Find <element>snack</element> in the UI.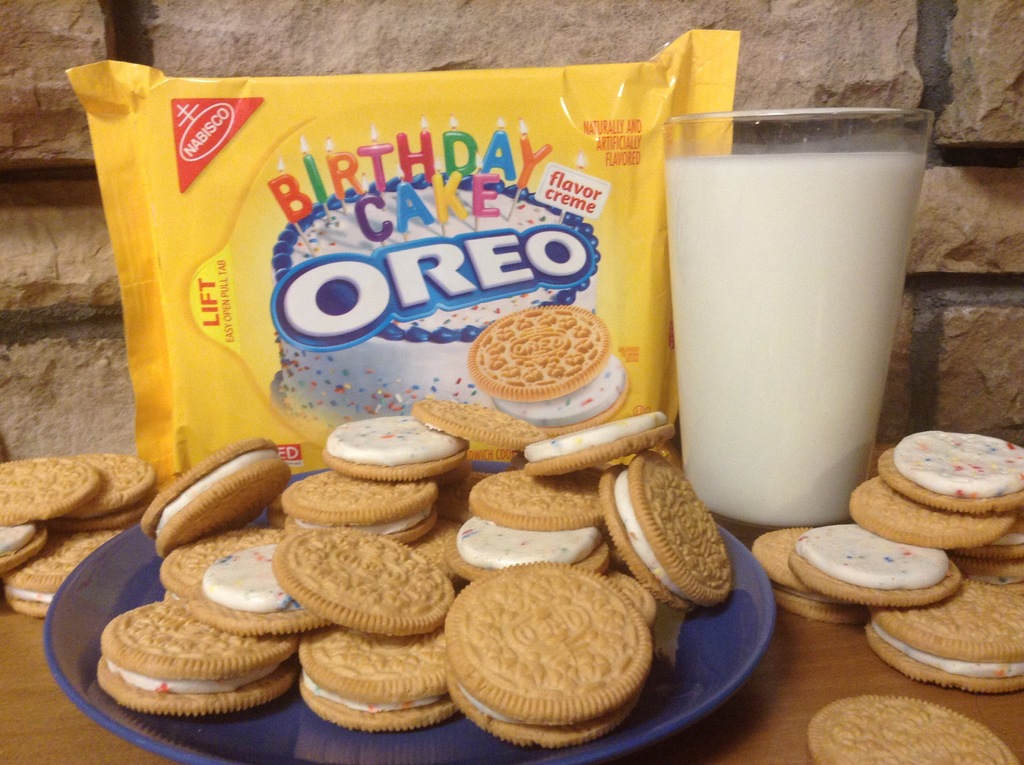
UI element at <region>471, 309, 628, 440</region>.
